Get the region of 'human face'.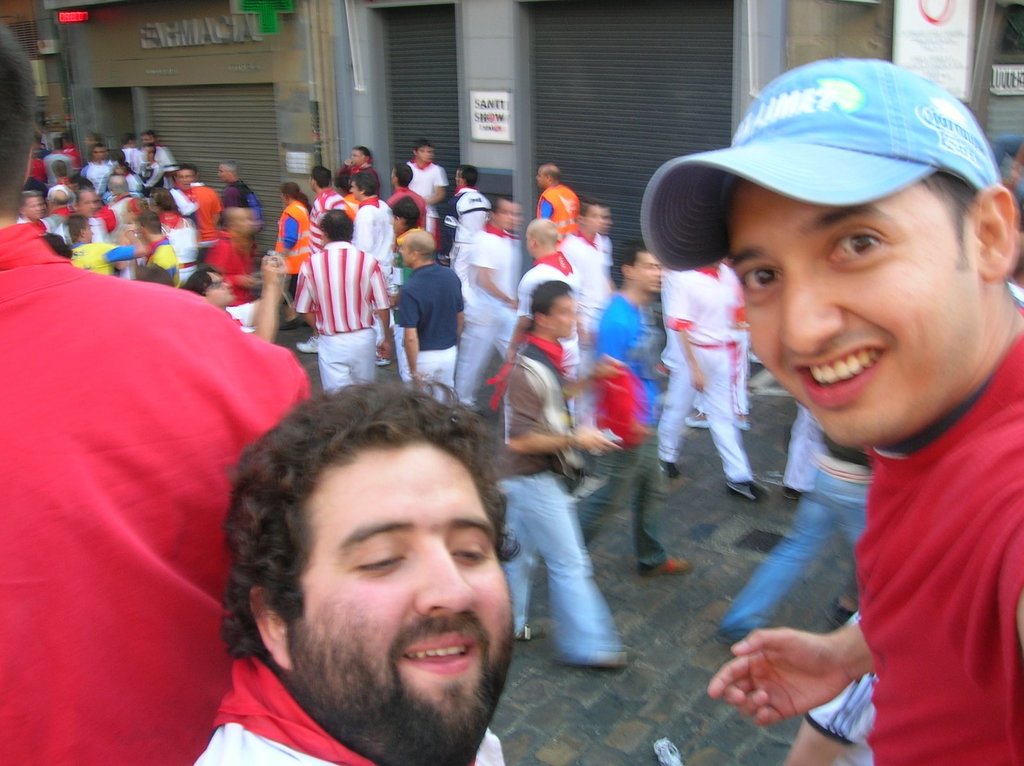
534 168 546 189.
